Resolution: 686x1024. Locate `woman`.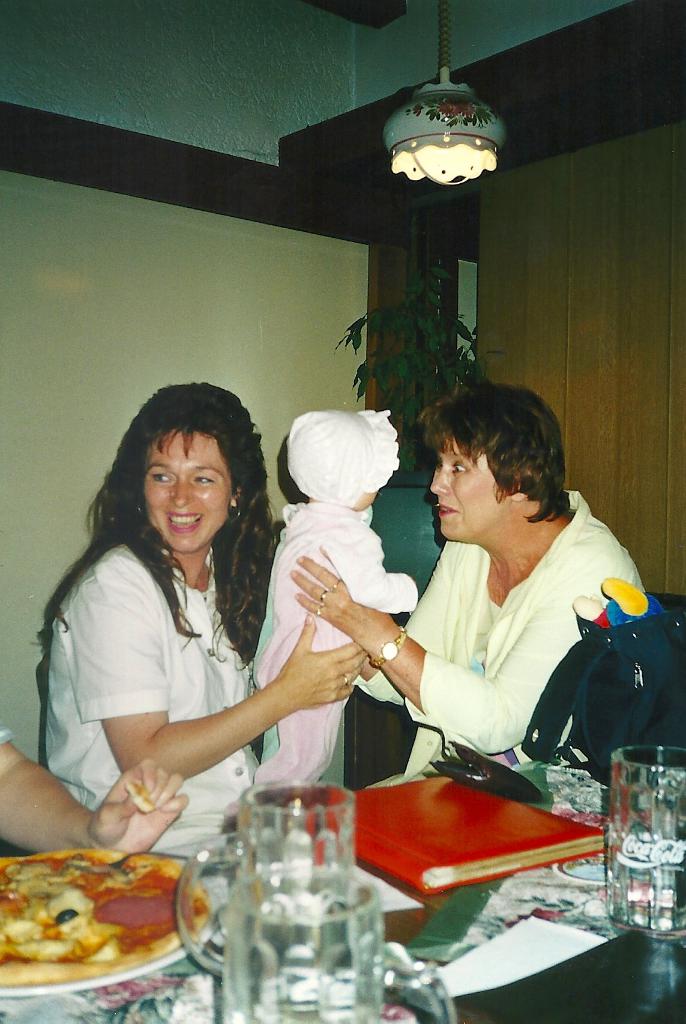
{"x1": 291, "y1": 379, "x2": 639, "y2": 790}.
